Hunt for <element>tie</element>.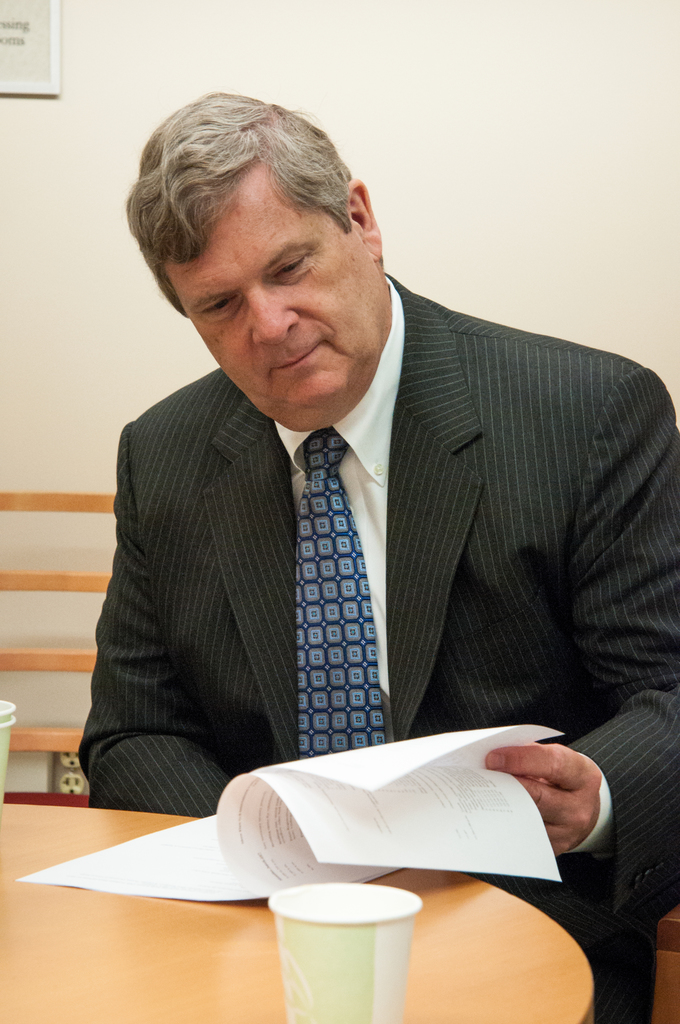
Hunted down at bbox(294, 430, 386, 759).
